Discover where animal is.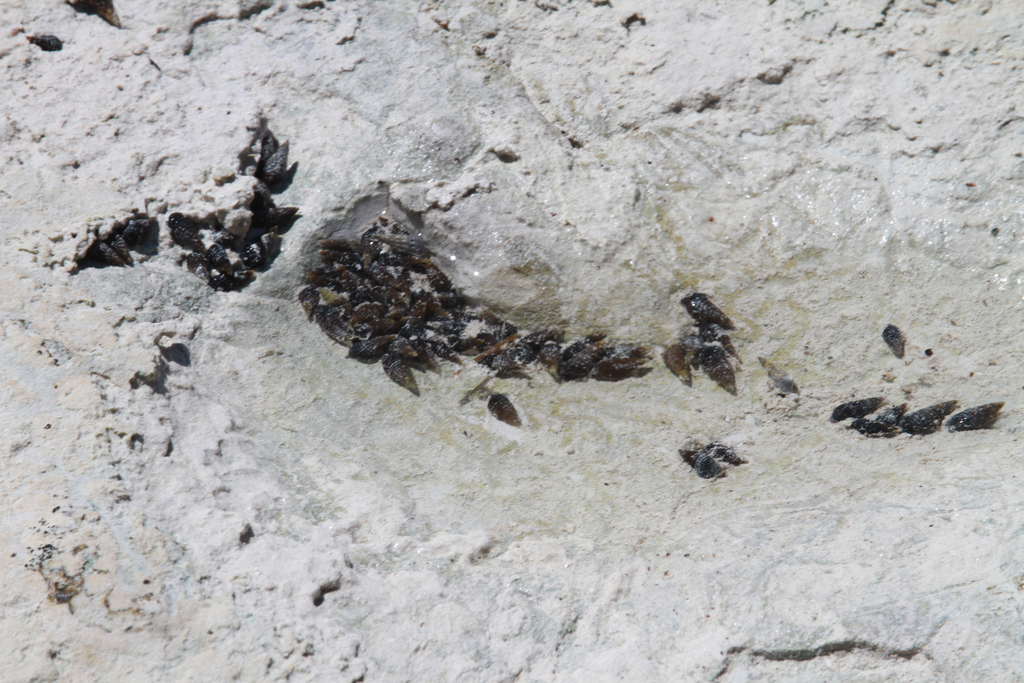
Discovered at [left=675, top=441, right=718, bottom=483].
